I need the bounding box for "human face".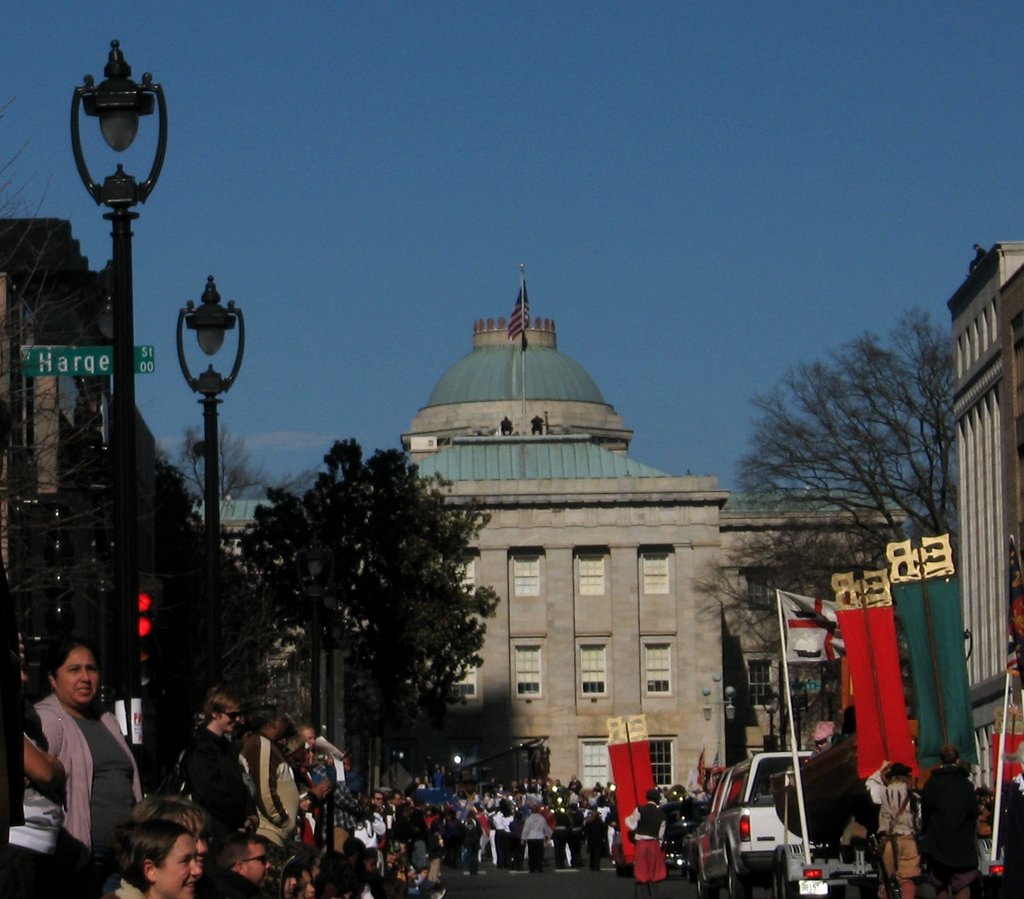
Here it is: x1=55, y1=646, x2=95, y2=708.
